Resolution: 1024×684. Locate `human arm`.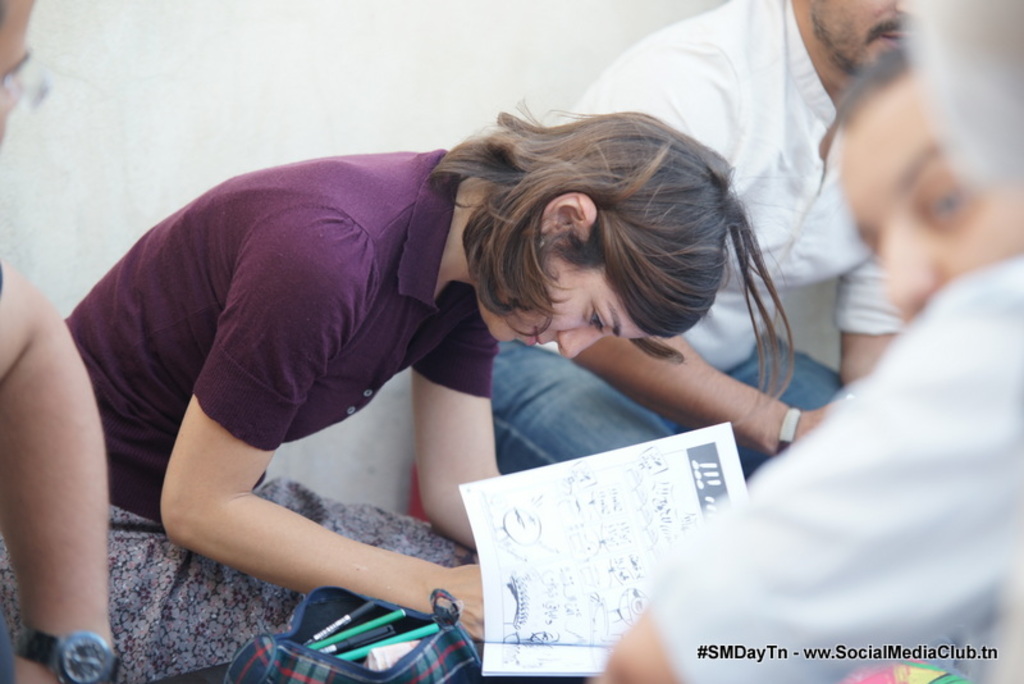
x1=579 y1=336 x2=841 y2=456.
